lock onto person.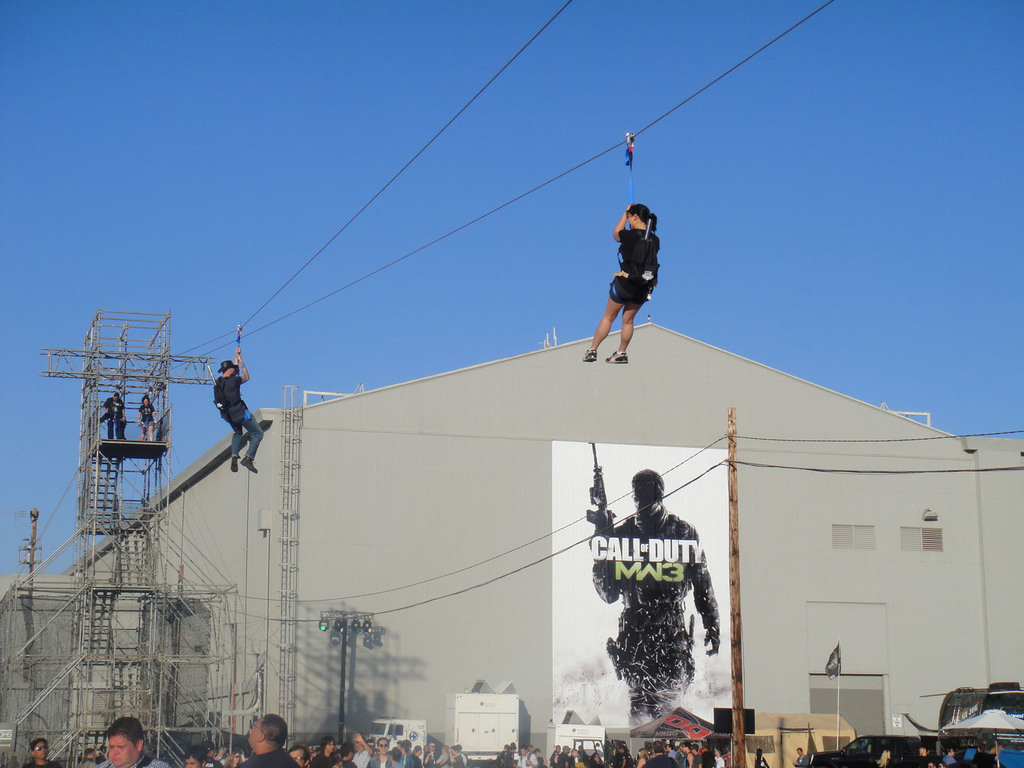
Locked: box(345, 725, 372, 767).
